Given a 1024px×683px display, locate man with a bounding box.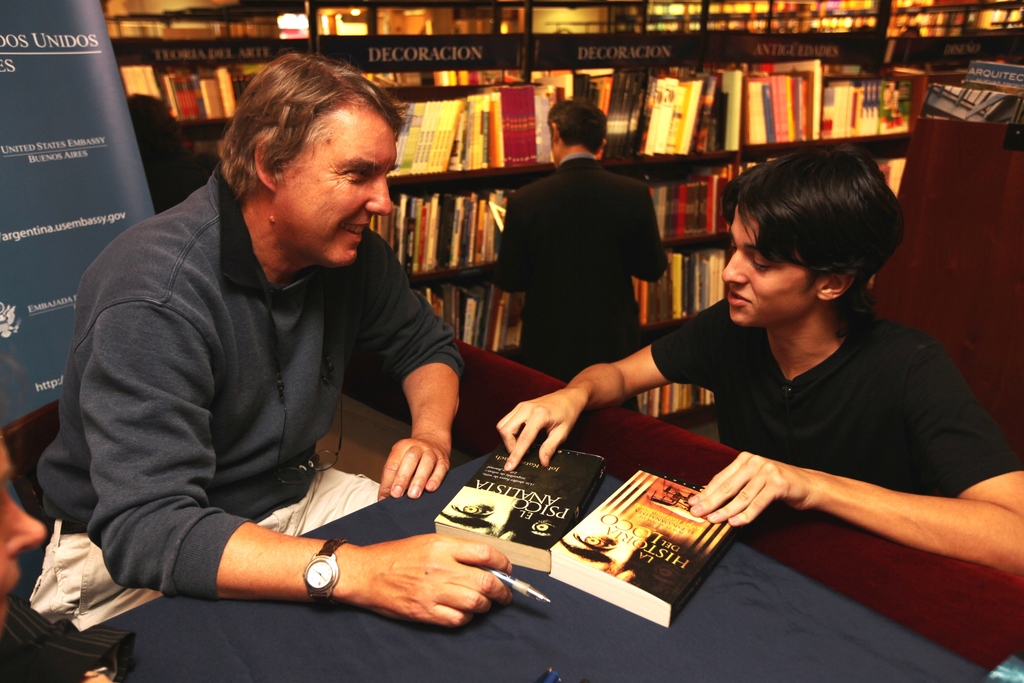
Located: 495, 96, 671, 409.
